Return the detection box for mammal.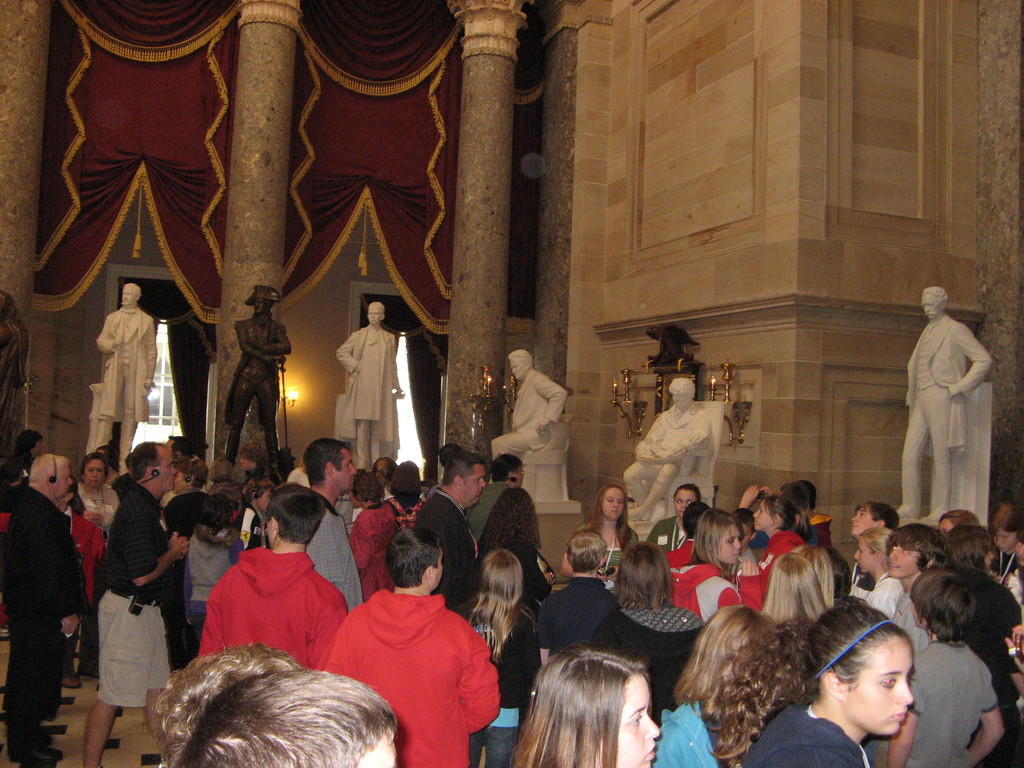
160/450/209/610.
